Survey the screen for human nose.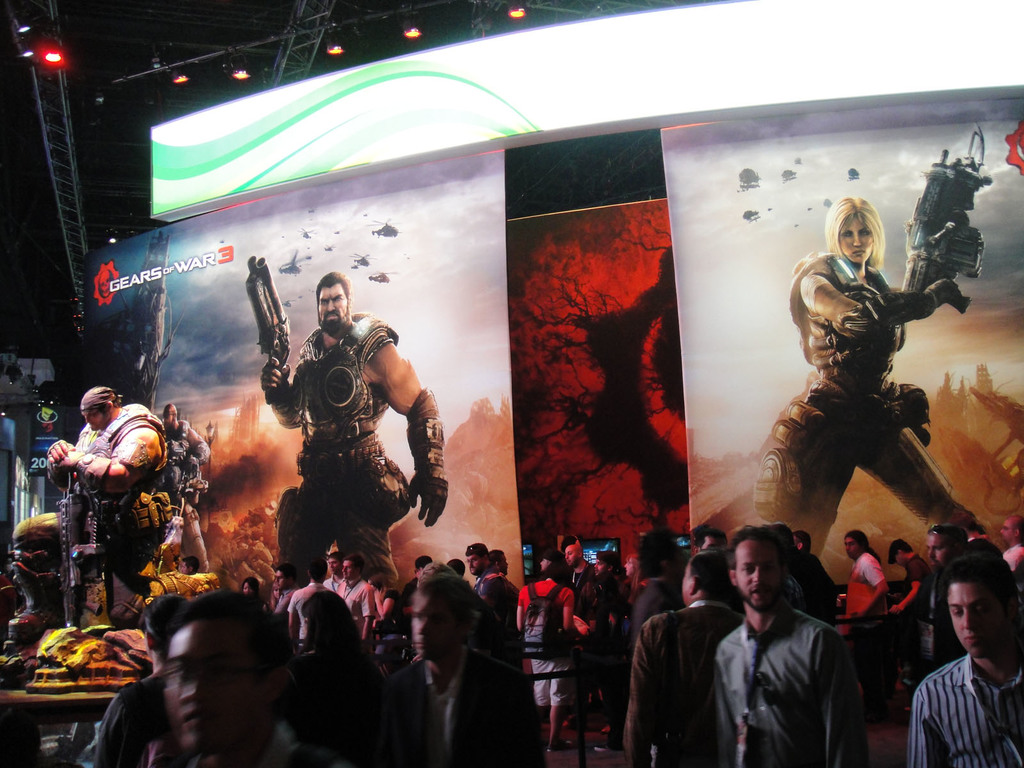
Survey found: {"x1": 181, "y1": 678, "x2": 209, "y2": 705}.
